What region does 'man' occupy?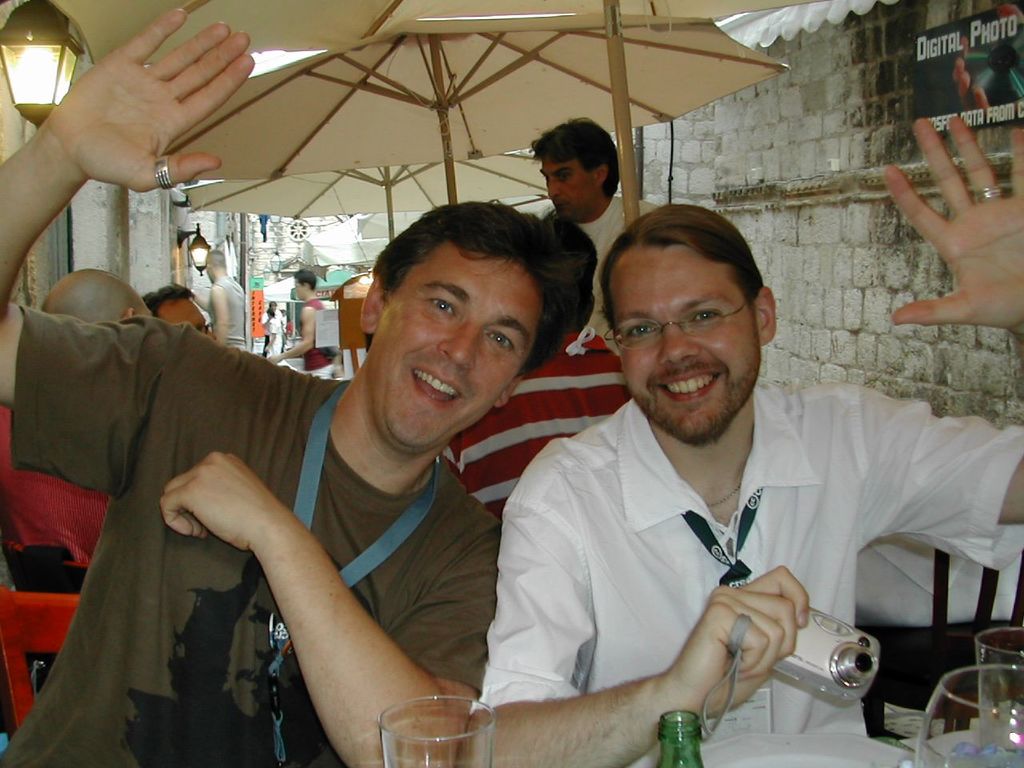
bbox(442, 214, 630, 520).
